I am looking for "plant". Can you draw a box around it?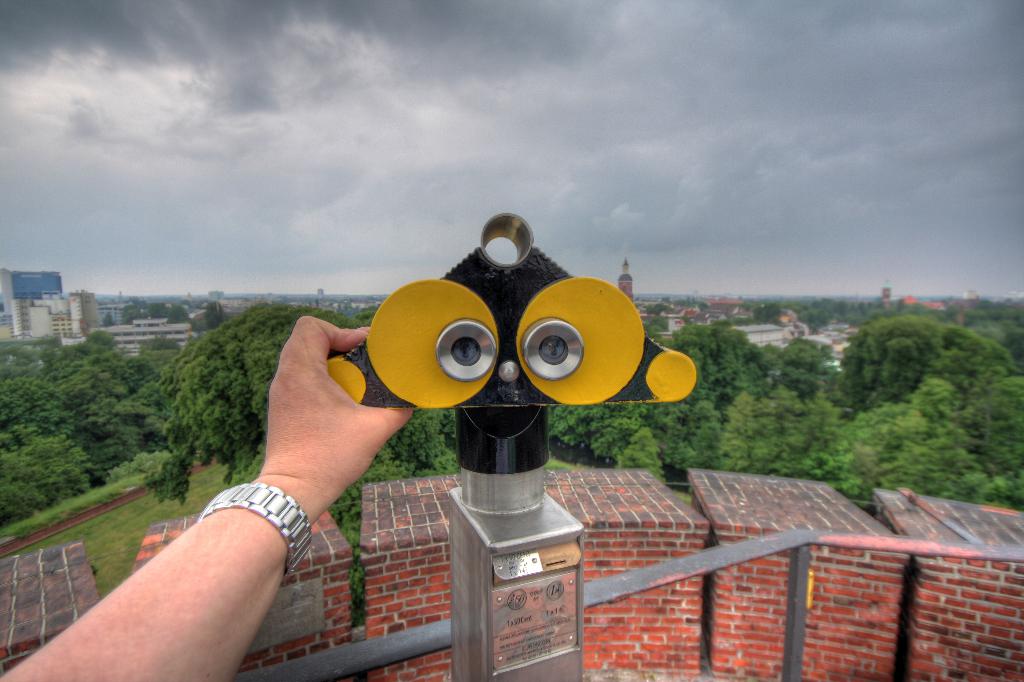
Sure, the bounding box is x1=97, y1=445, x2=178, y2=478.
